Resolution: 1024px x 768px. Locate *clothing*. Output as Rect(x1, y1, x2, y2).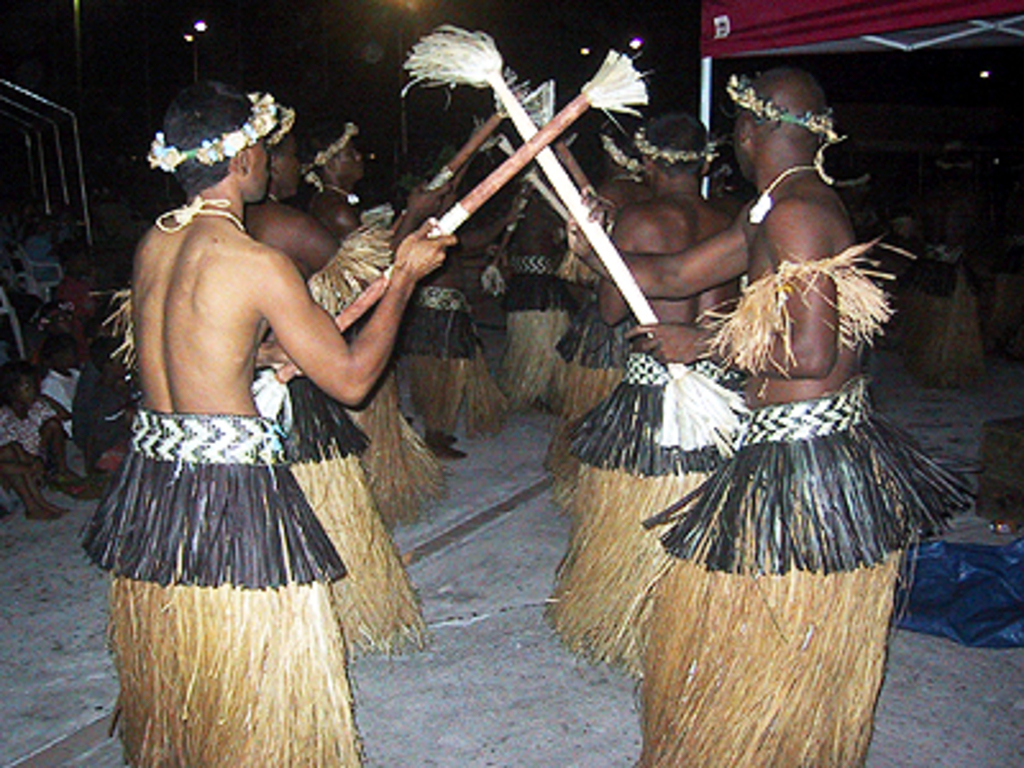
Rect(0, 246, 28, 302).
